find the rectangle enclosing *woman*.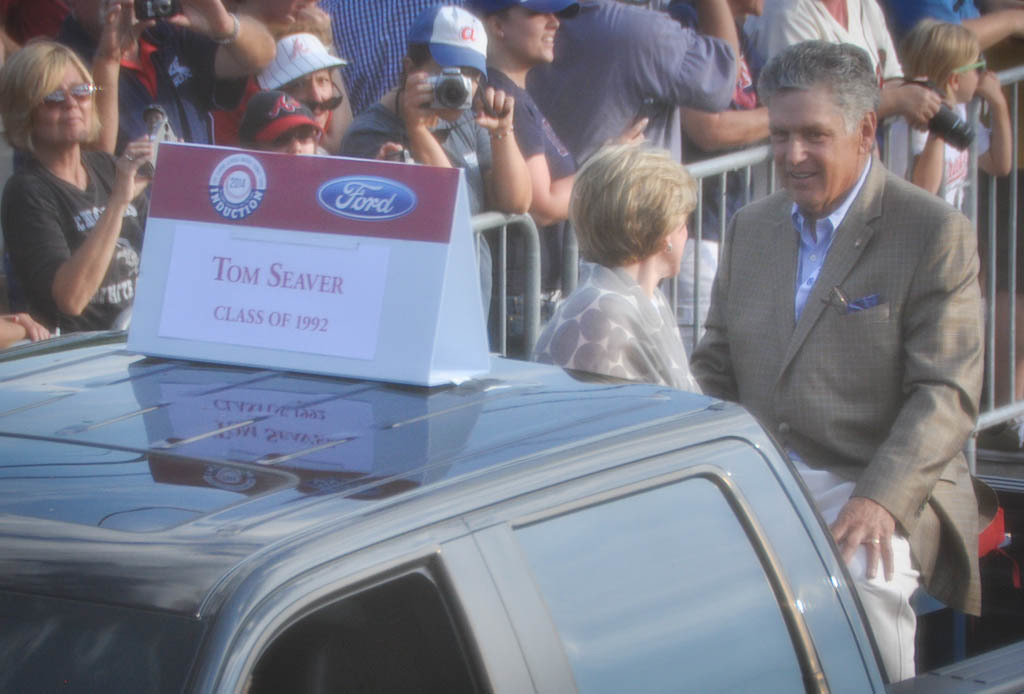
214/0/354/158.
